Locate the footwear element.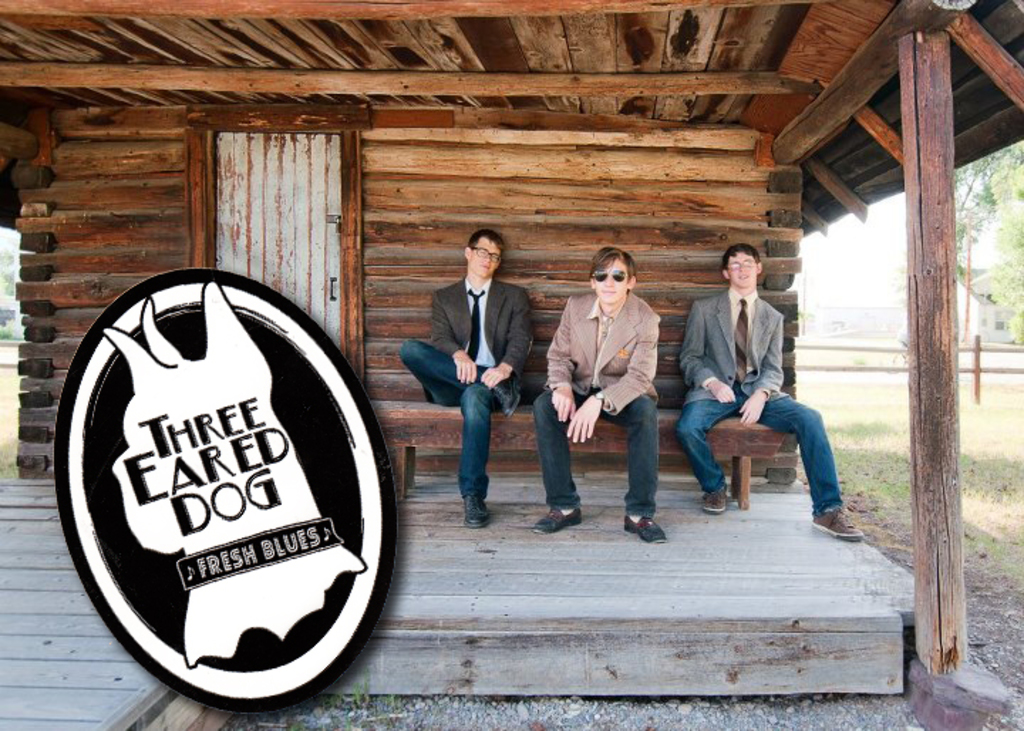
Element bbox: l=698, t=485, r=730, b=515.
